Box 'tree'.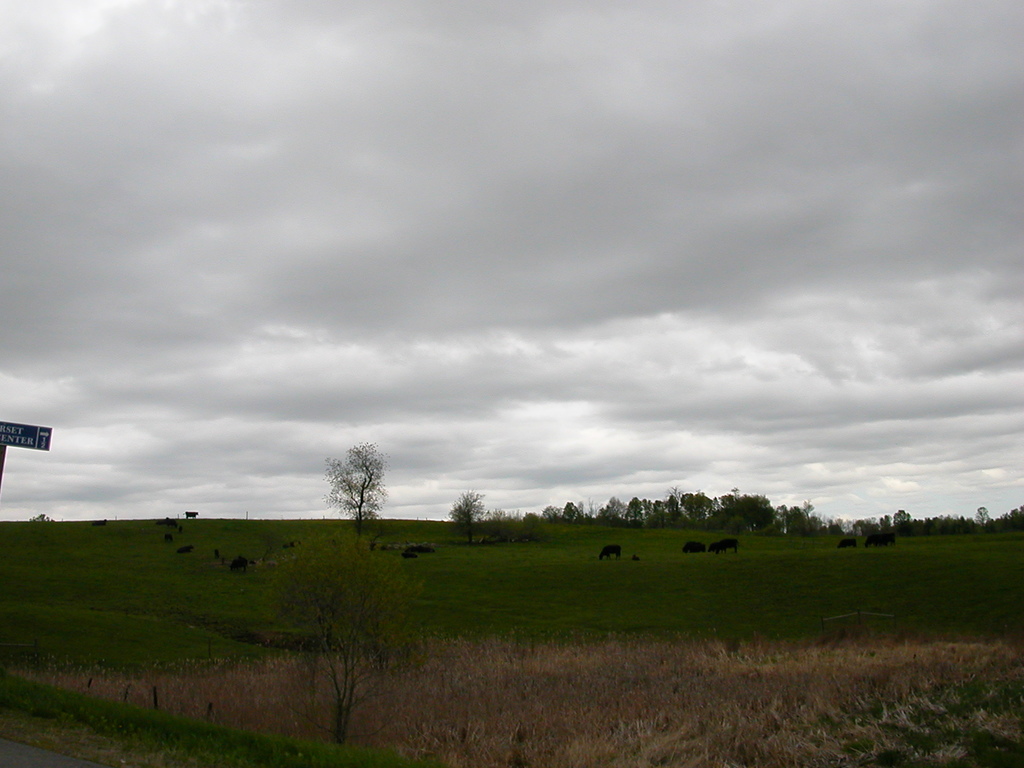
(left=324, top=439, right=391, bottom=537).
